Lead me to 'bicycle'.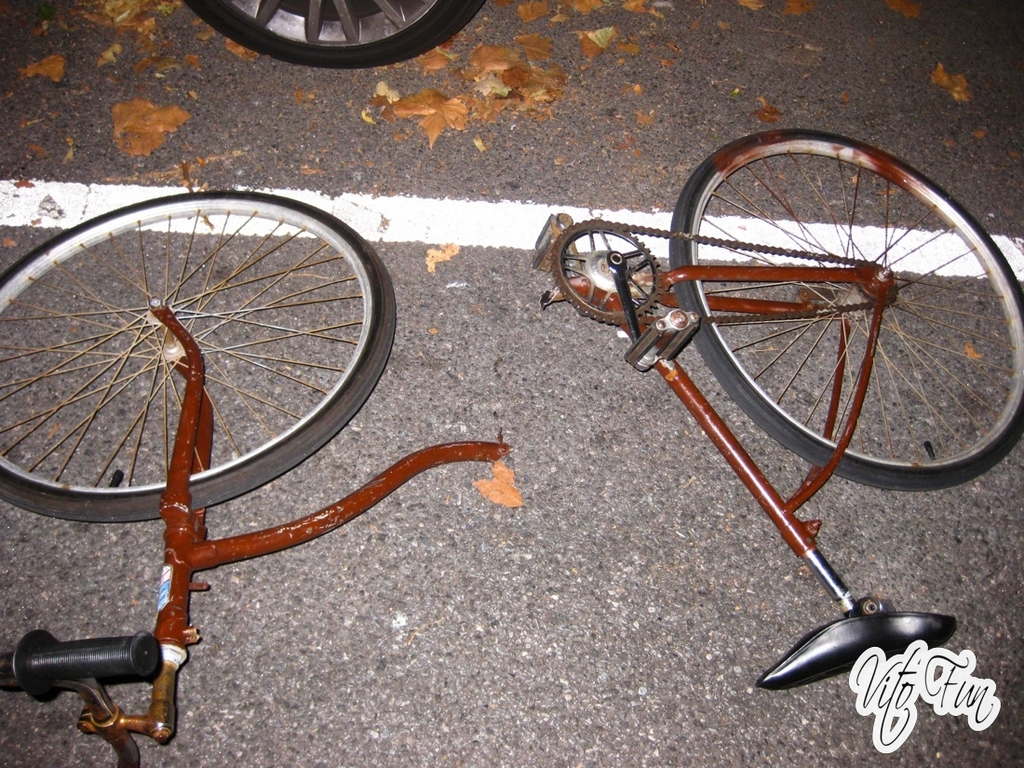
Lead to 545 0 1023 668.
